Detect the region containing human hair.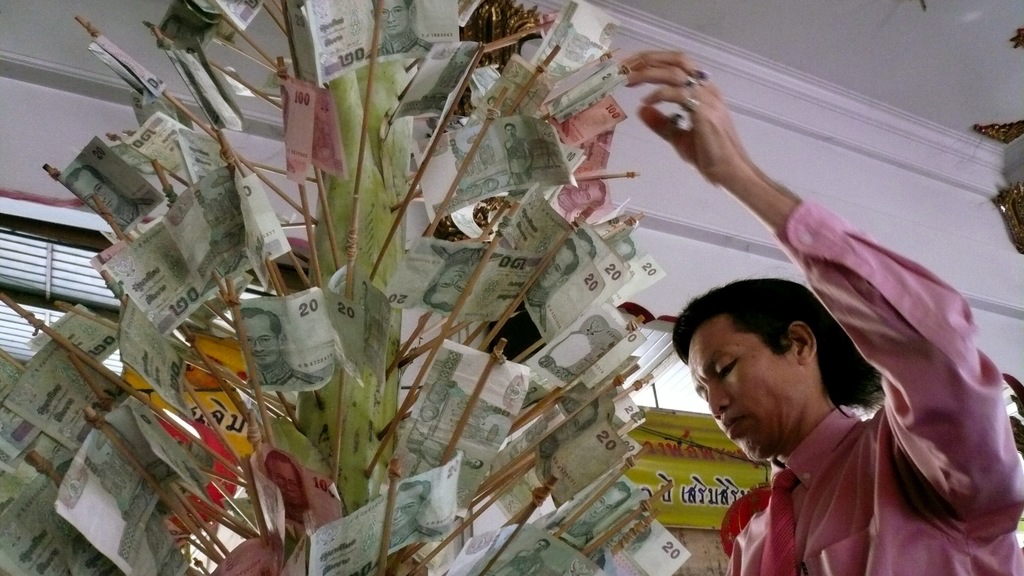
x1=371 y1=0 x2=411 y2=11.
